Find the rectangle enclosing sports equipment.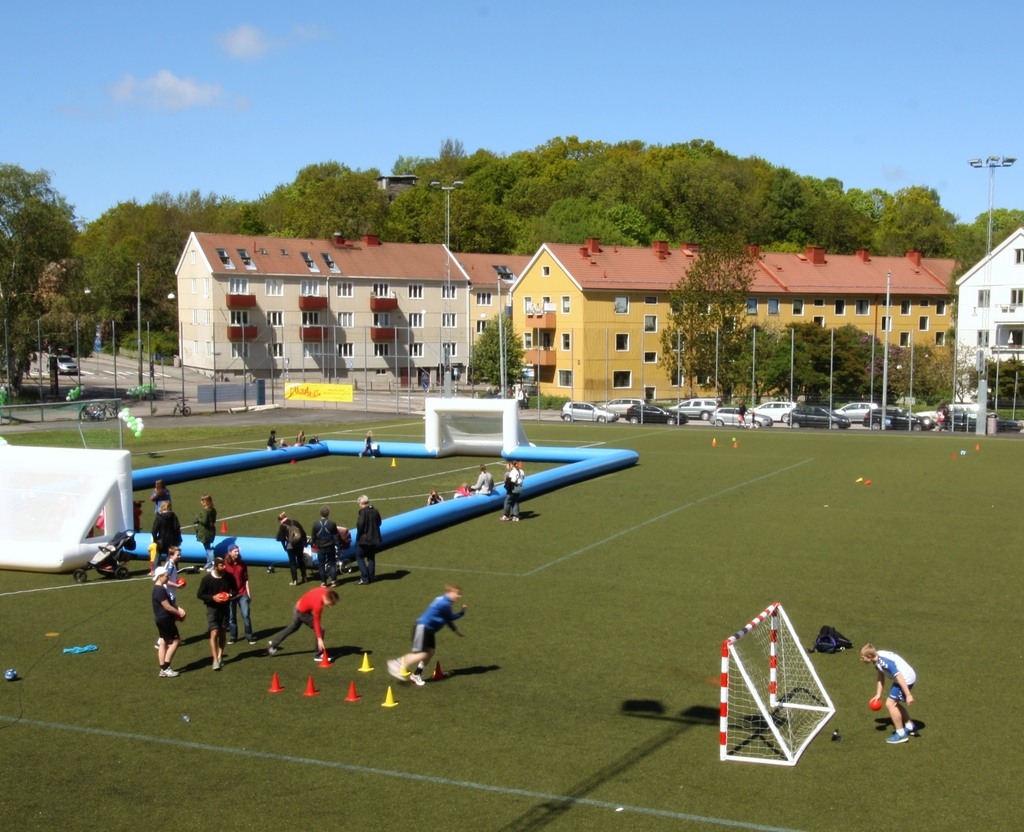
<bbox>143, 567, 155, 576</bbox>.
